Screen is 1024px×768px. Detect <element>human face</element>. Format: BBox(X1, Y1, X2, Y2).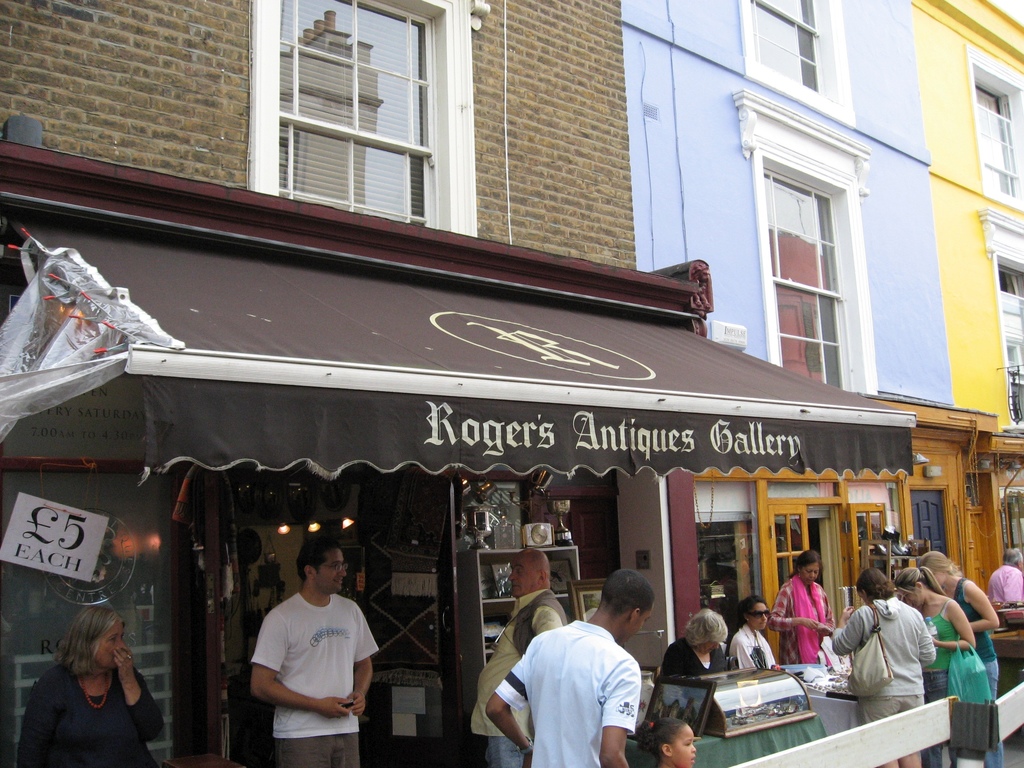
BBox(94, 628, 127, 669).
